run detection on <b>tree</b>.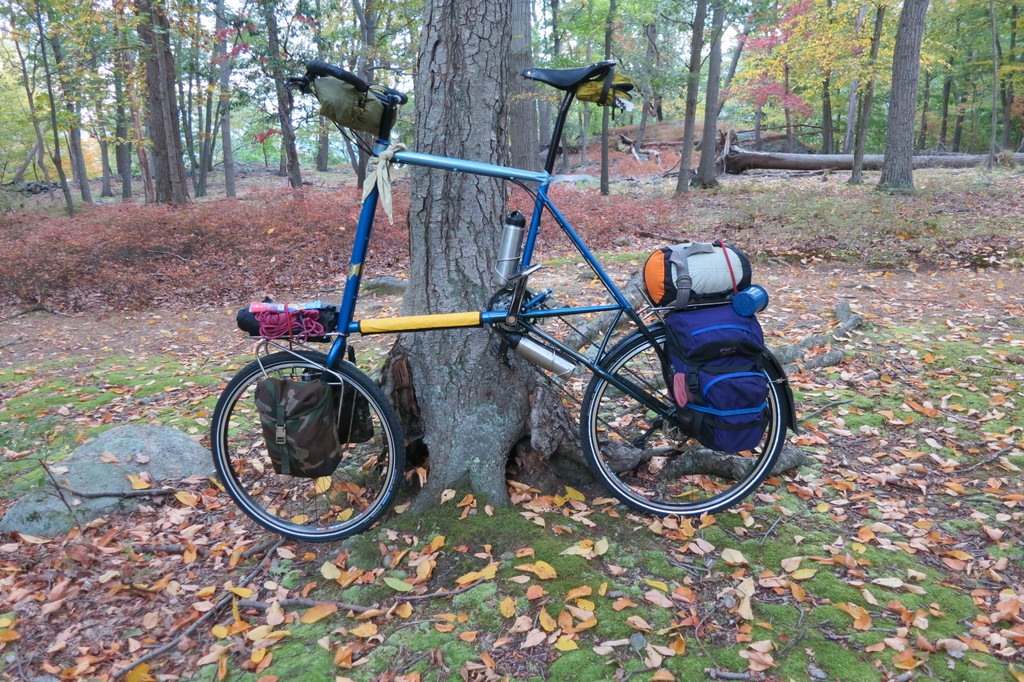
Result: <region>310, 2, 809, 519</region>.
